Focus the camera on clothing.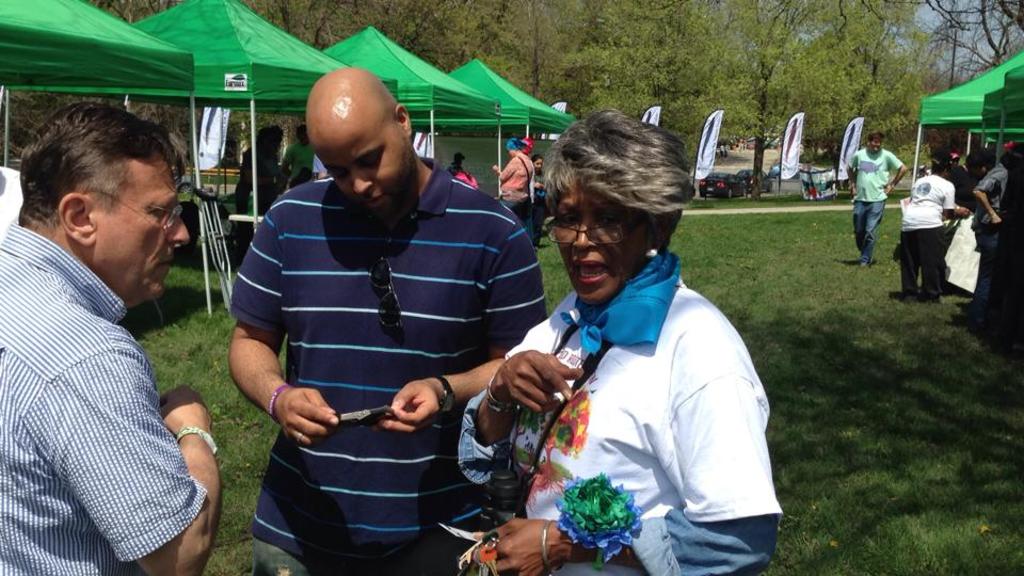
Focus region: 0/219/209/575.
